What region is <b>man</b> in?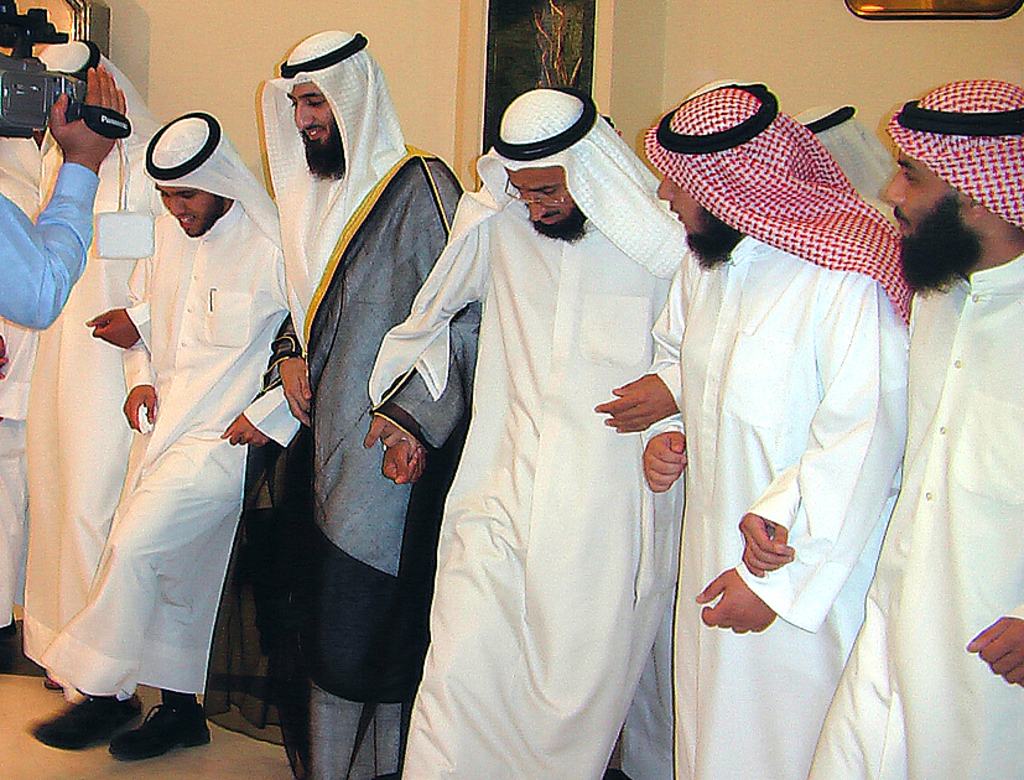
[left=229, top=22, right=488, bottom=779].
